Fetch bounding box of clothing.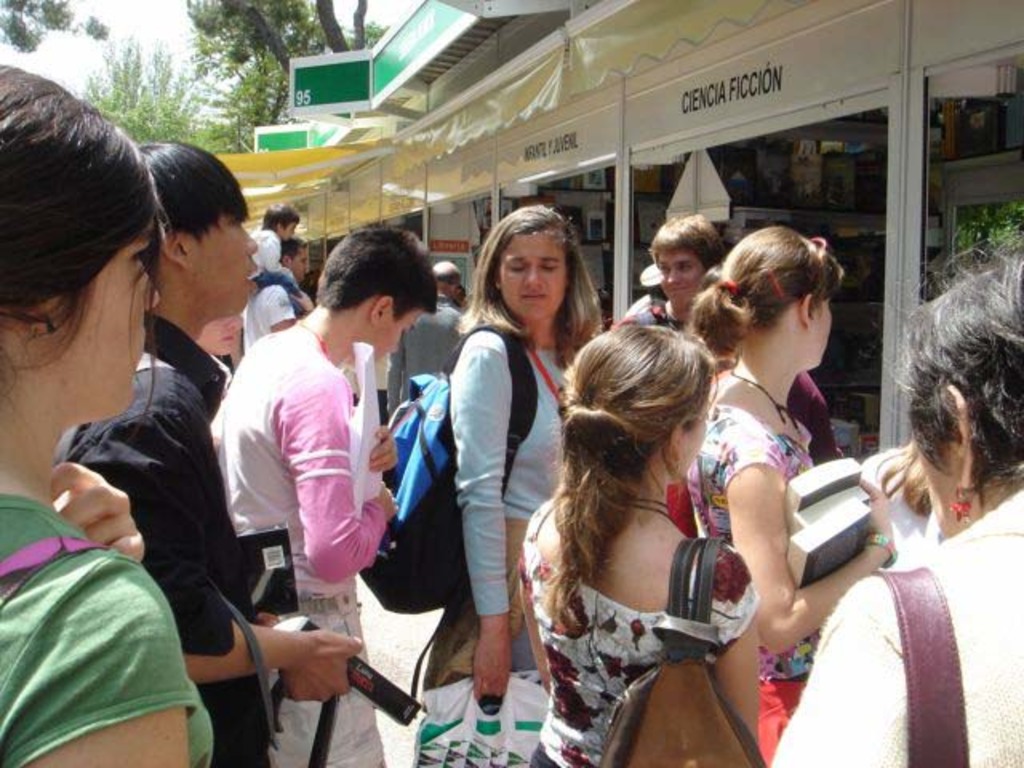
Bbox: [446, 326, 562, 688].
